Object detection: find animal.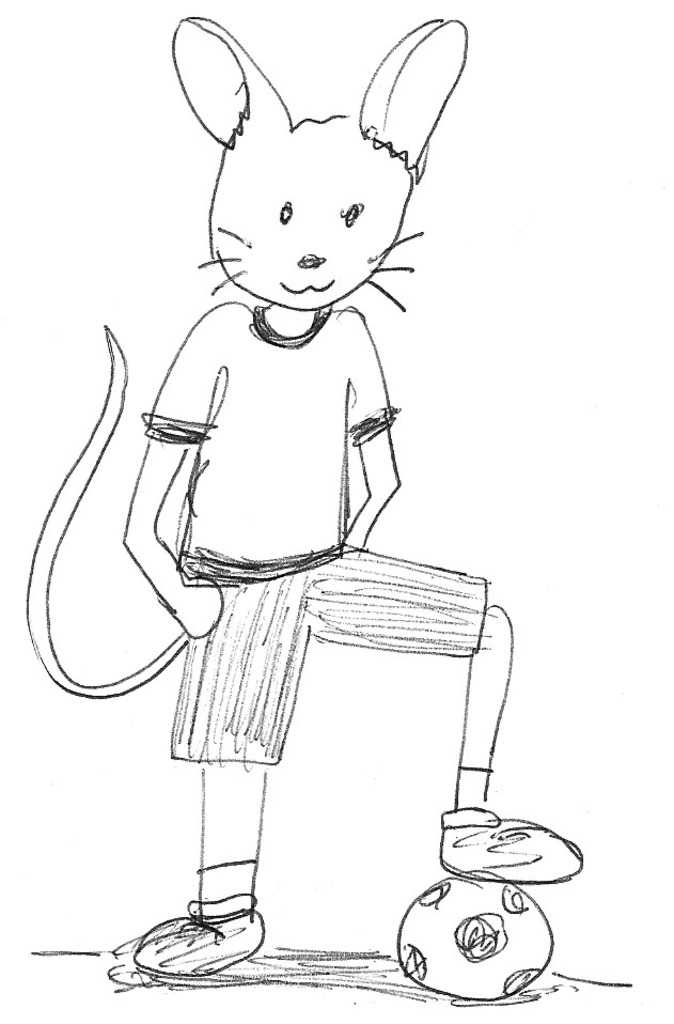
20:14:591:989.
